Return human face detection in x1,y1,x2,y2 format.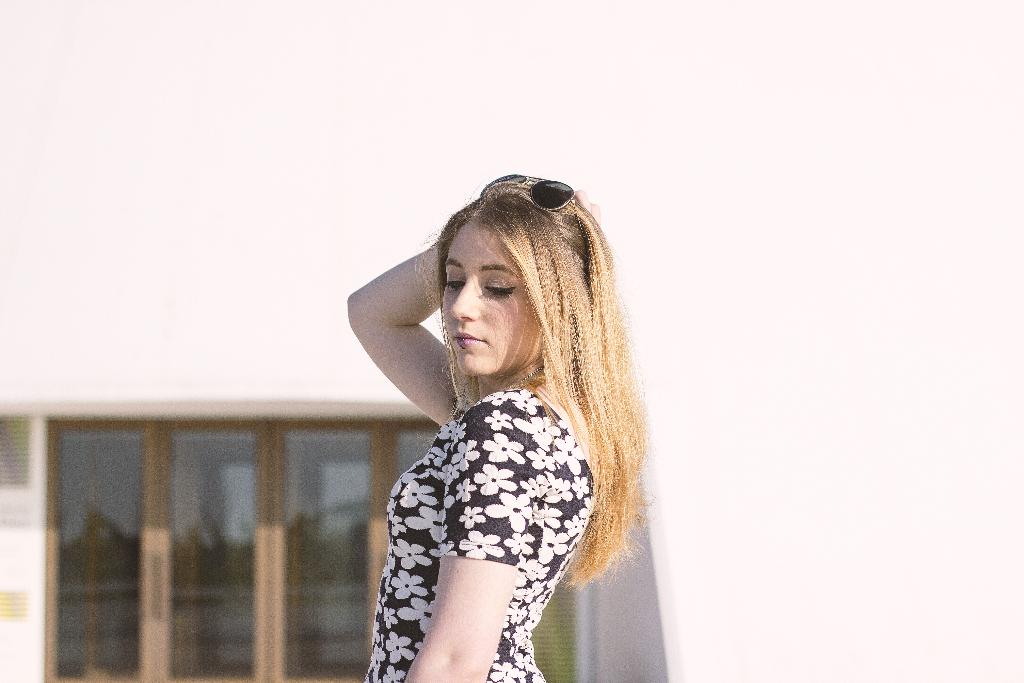
440,220,544,377.
